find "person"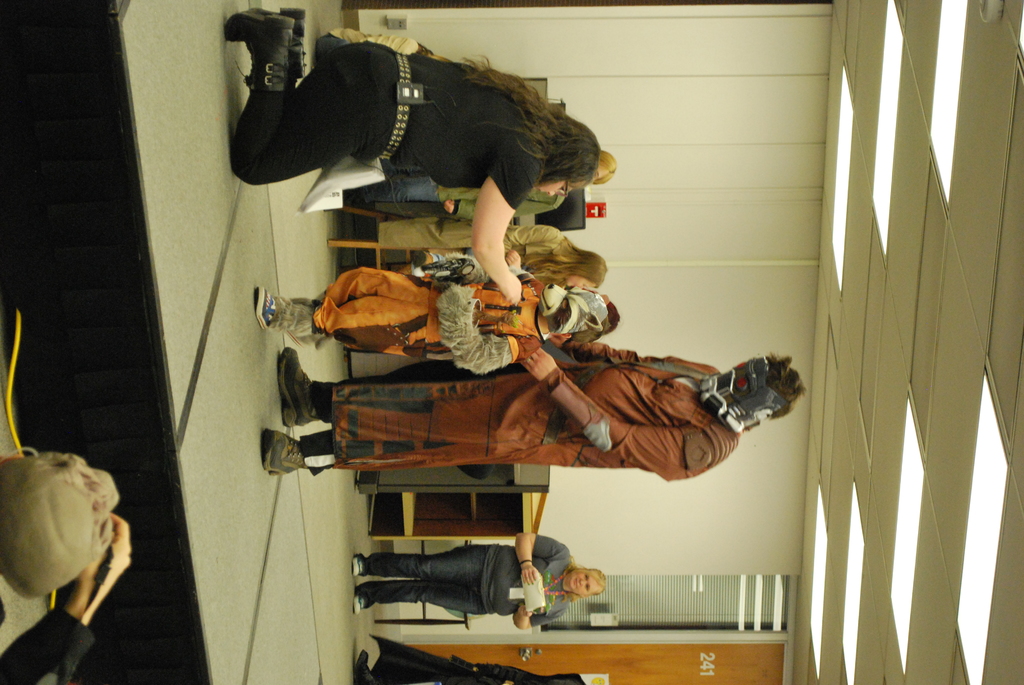
356 534 603 627
